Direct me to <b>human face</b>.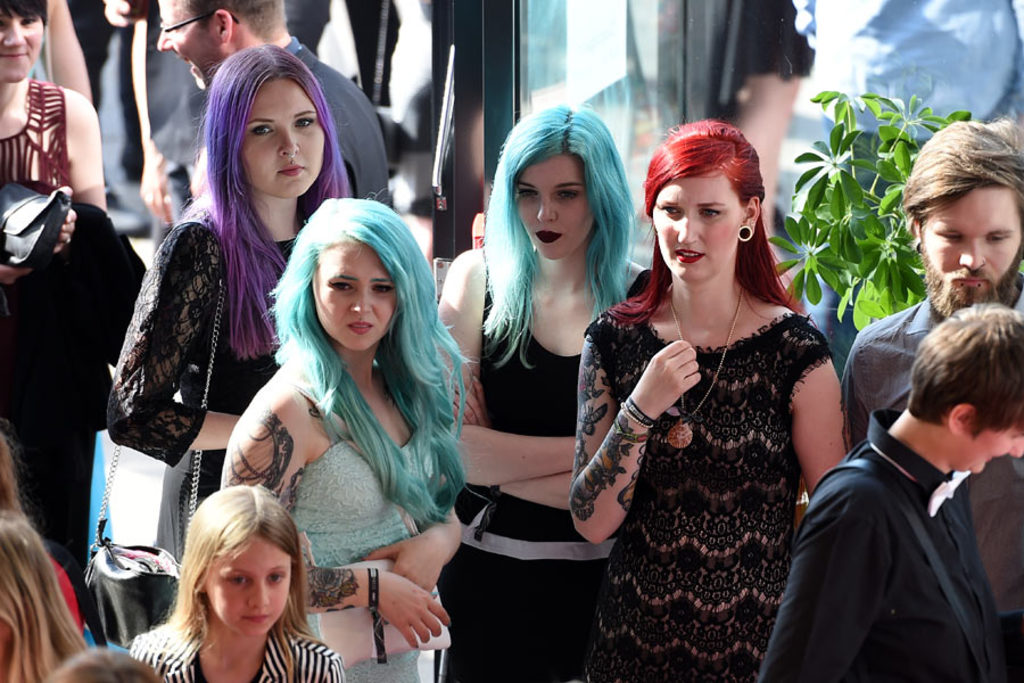
Direction: Rect(958, 428, 1023, 472).
